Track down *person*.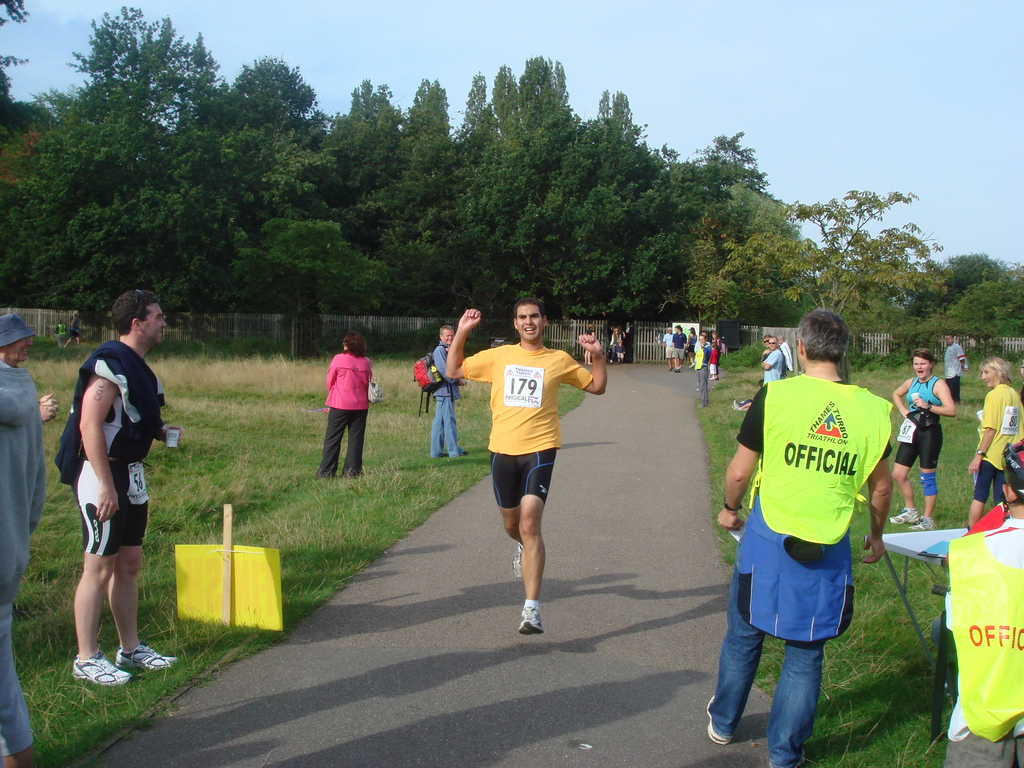
Tracked to 890:349:957:532.
